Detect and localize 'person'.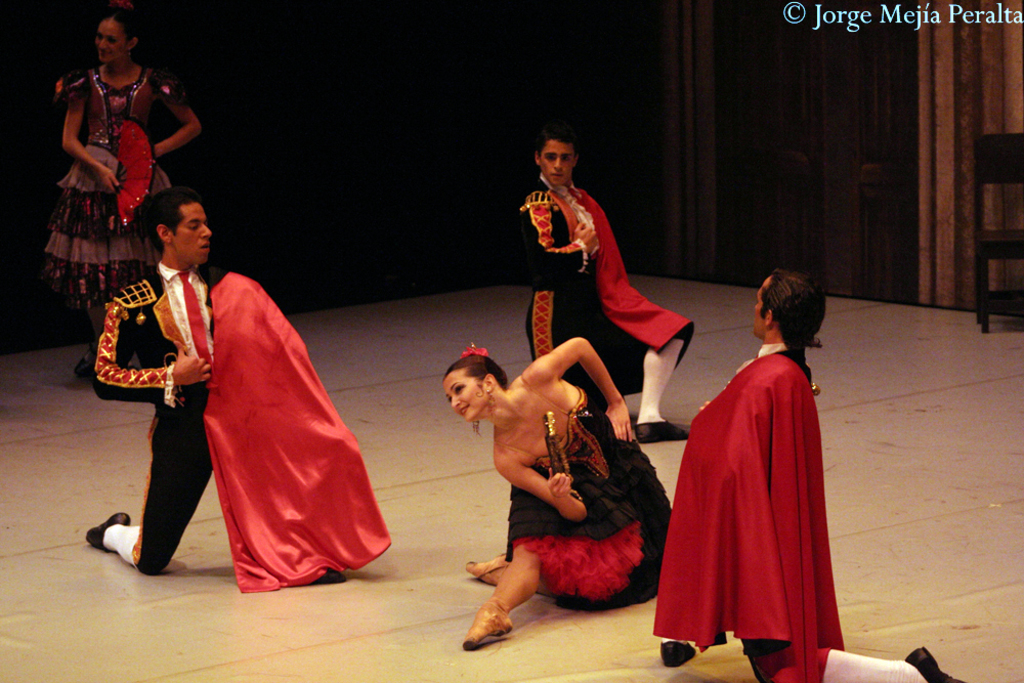
Localized at x1=84 y1=191 x2=343 y2=583.
